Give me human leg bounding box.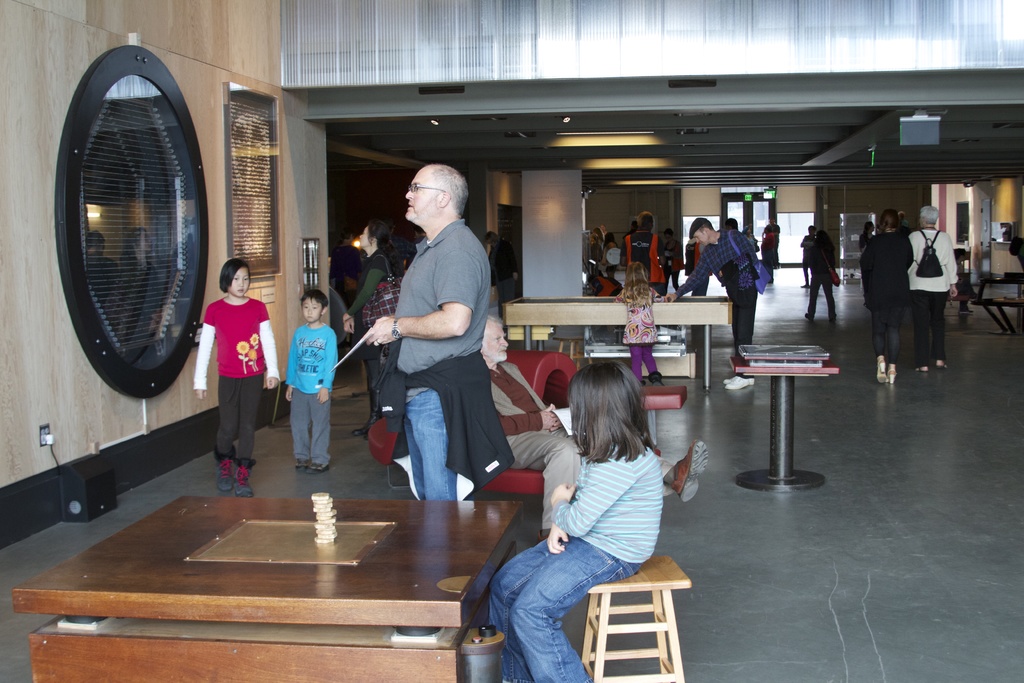
{"left": 502, "top": 524, "right": 639, "bottom": 682}.
